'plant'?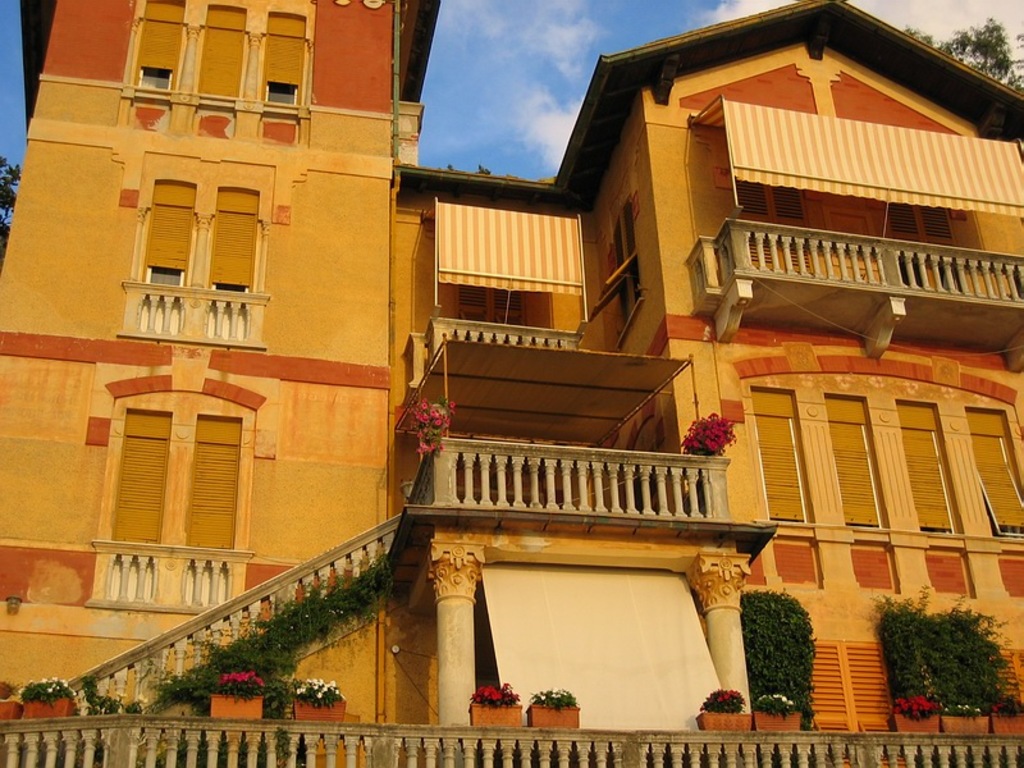
rect(146, 545, 397, 767)
